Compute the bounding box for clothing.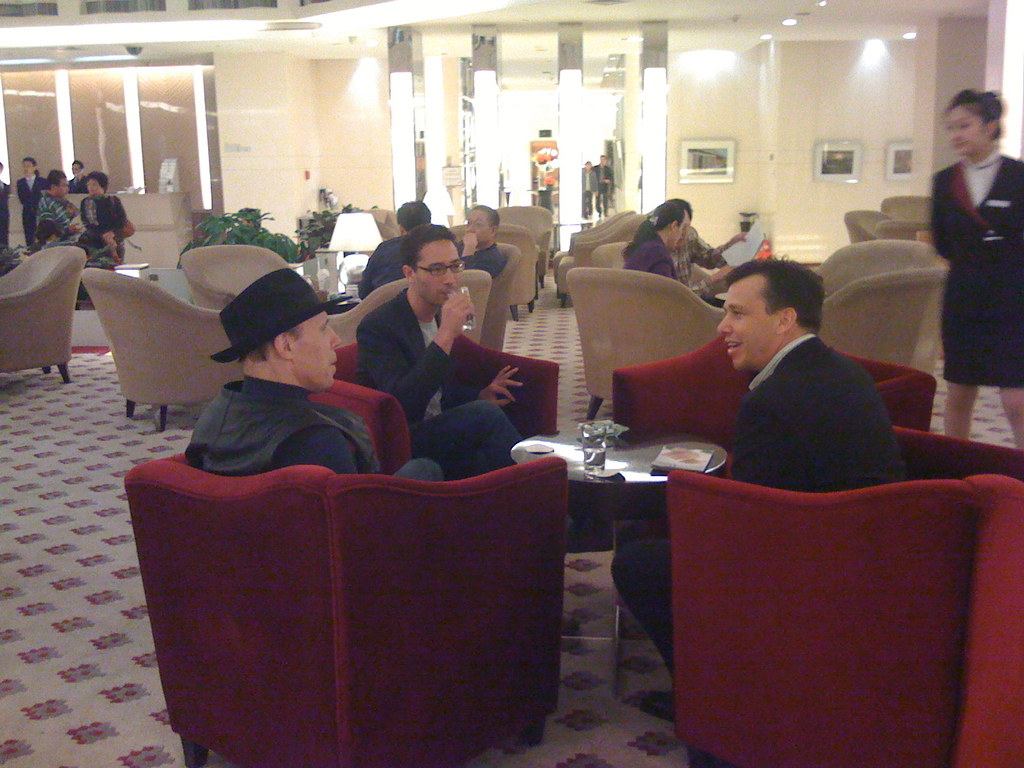
bbox=[929, 147, 1023, 390].
